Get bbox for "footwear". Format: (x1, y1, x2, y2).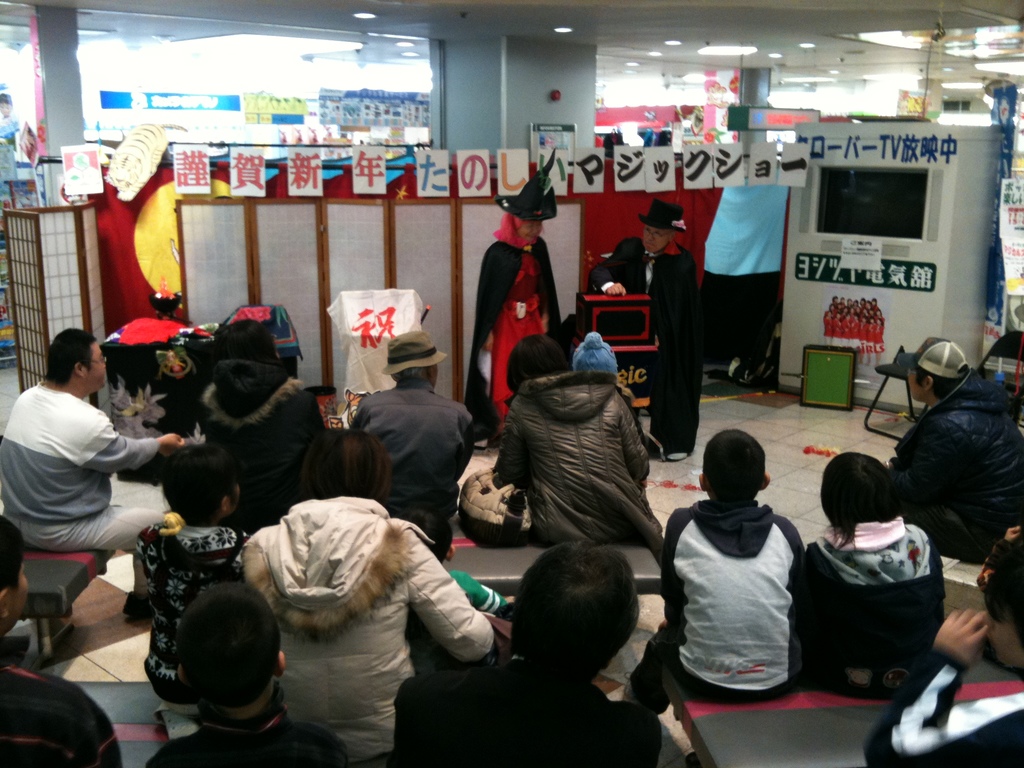
(658, 444, 698, 466).
